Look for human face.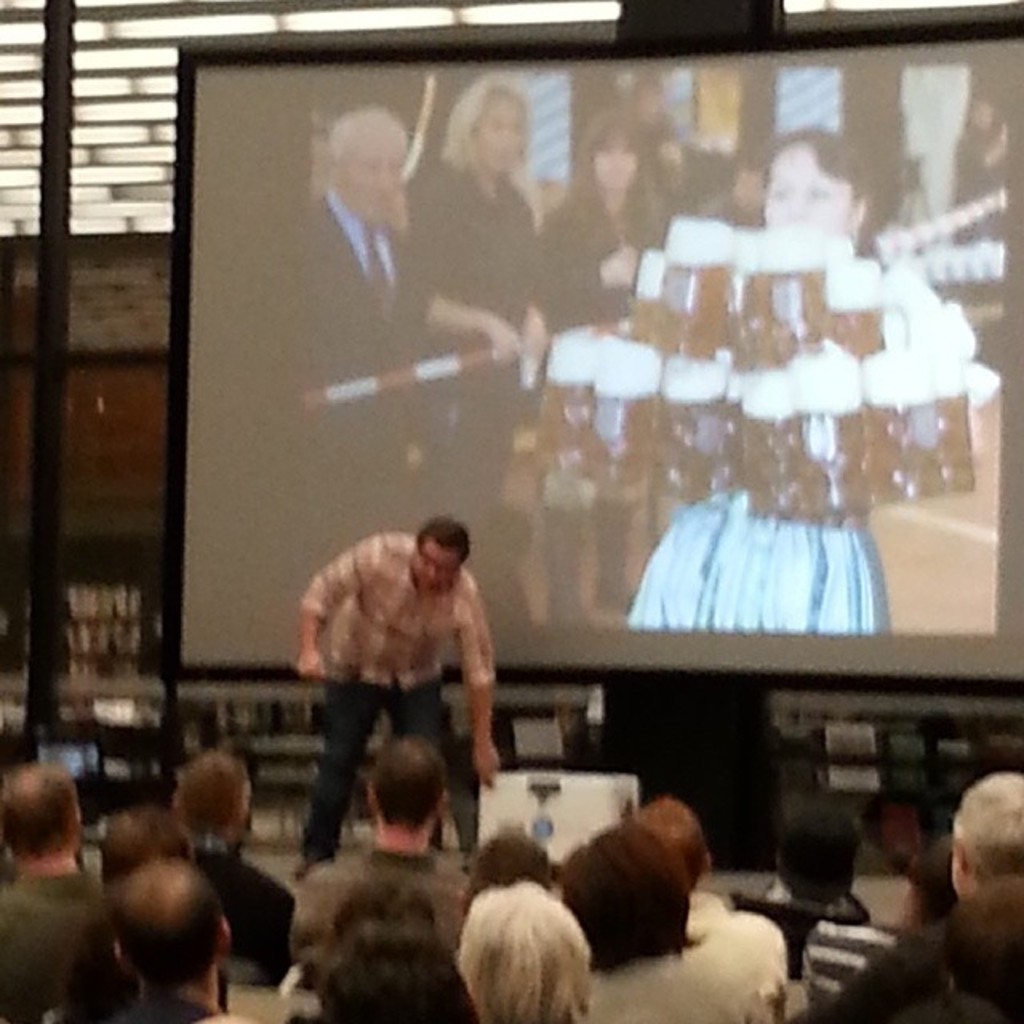
Found: bbox(592, 136, 634, 200).
